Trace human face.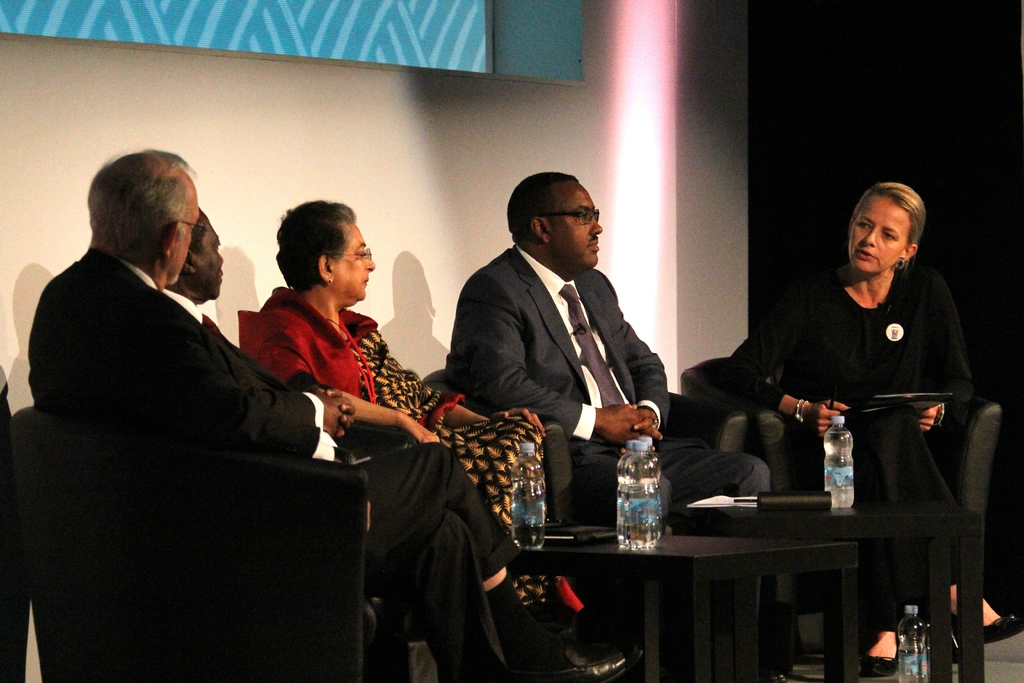
Traced to pyautogui.locateOnScreen(340, 228, 378, 298).
